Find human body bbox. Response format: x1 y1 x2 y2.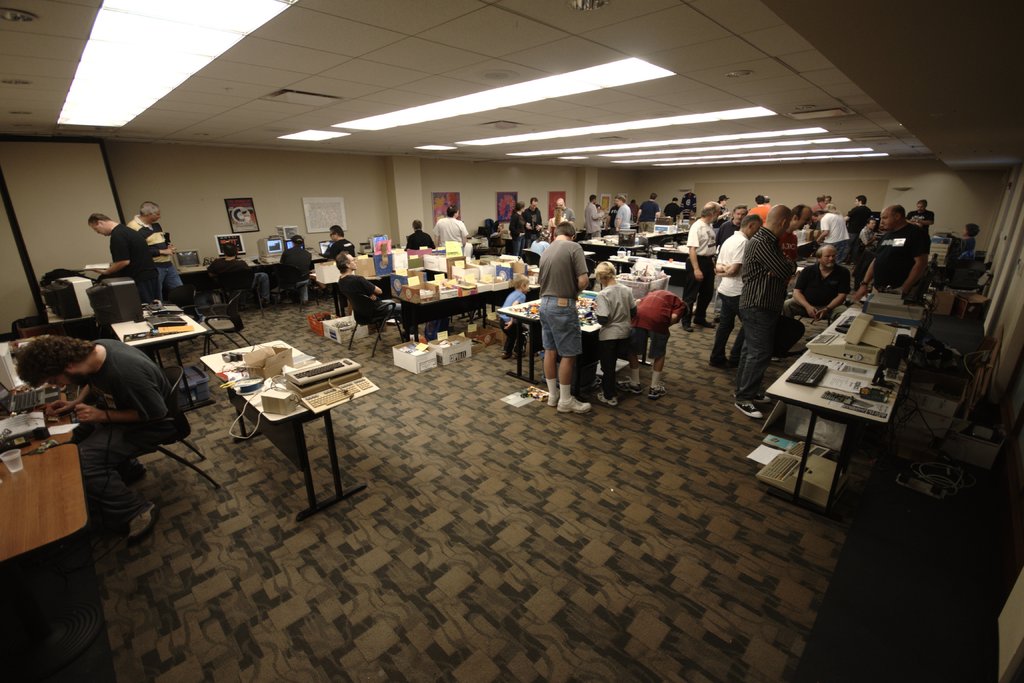
260 234 311 298.
